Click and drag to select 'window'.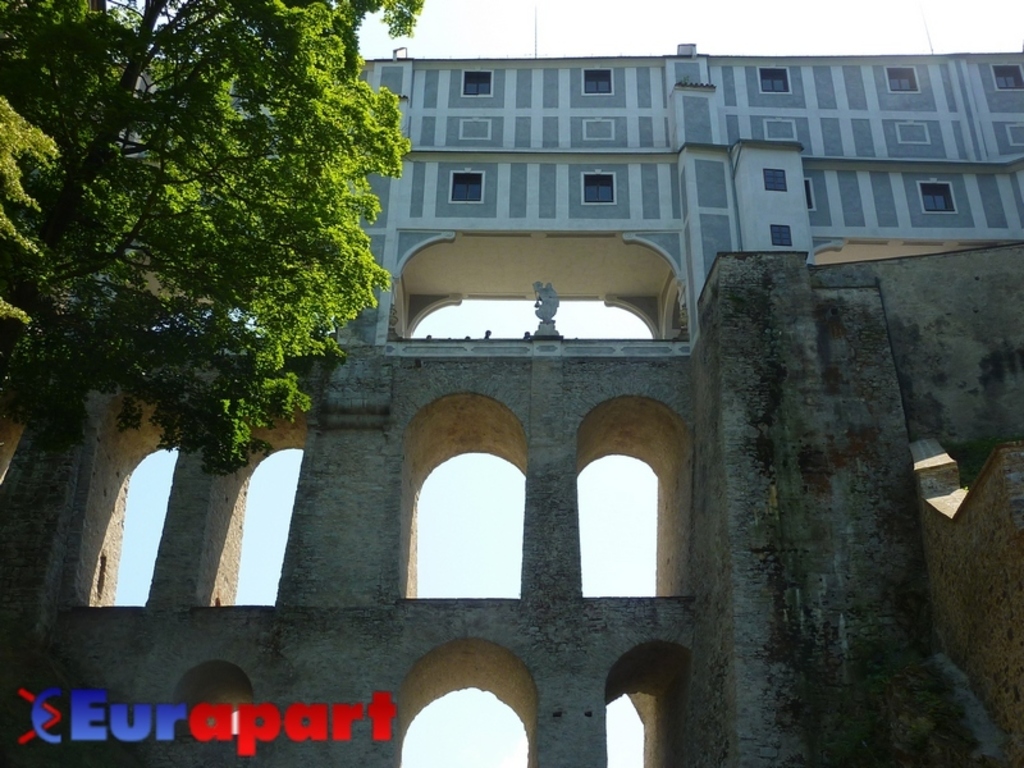
Selection: {"left": 582, "top": 68, "right": 616, "bottom": 95}.
